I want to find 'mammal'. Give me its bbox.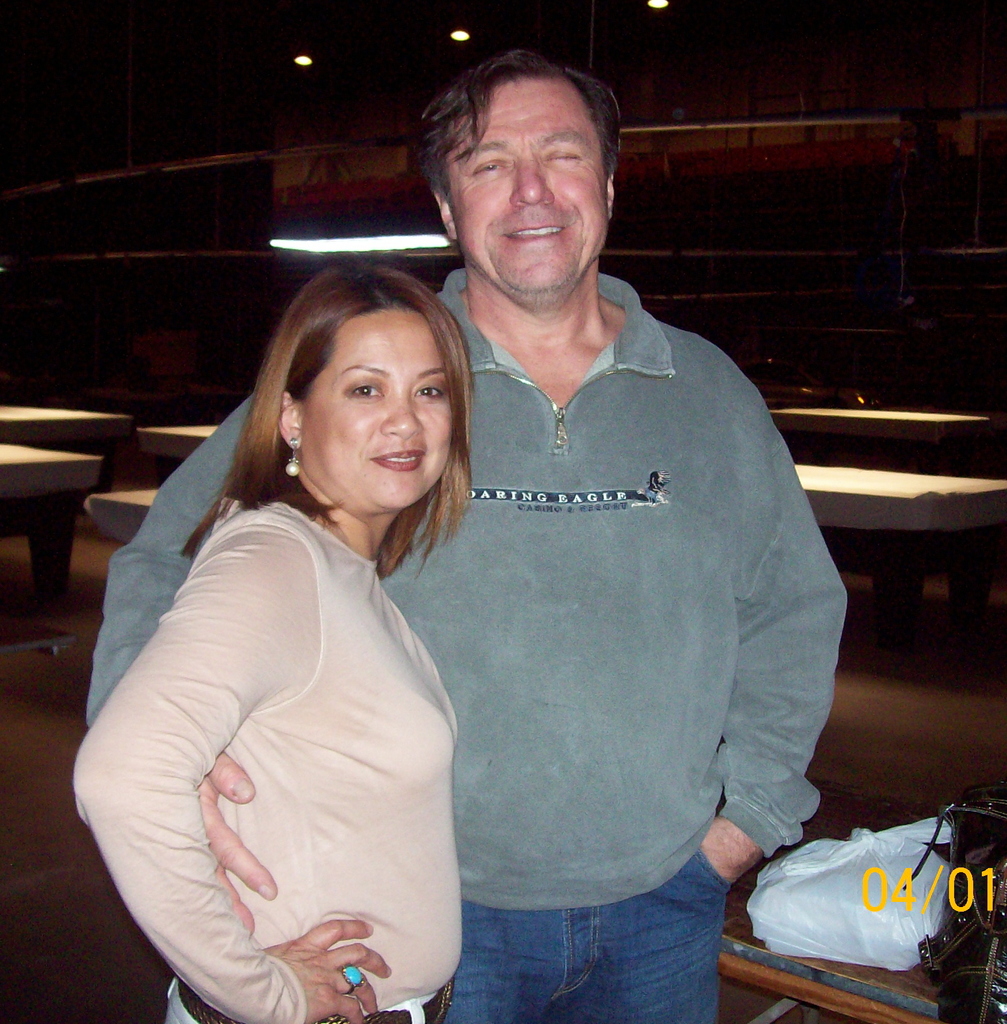
BBox(88, 42, 850, 1023).
